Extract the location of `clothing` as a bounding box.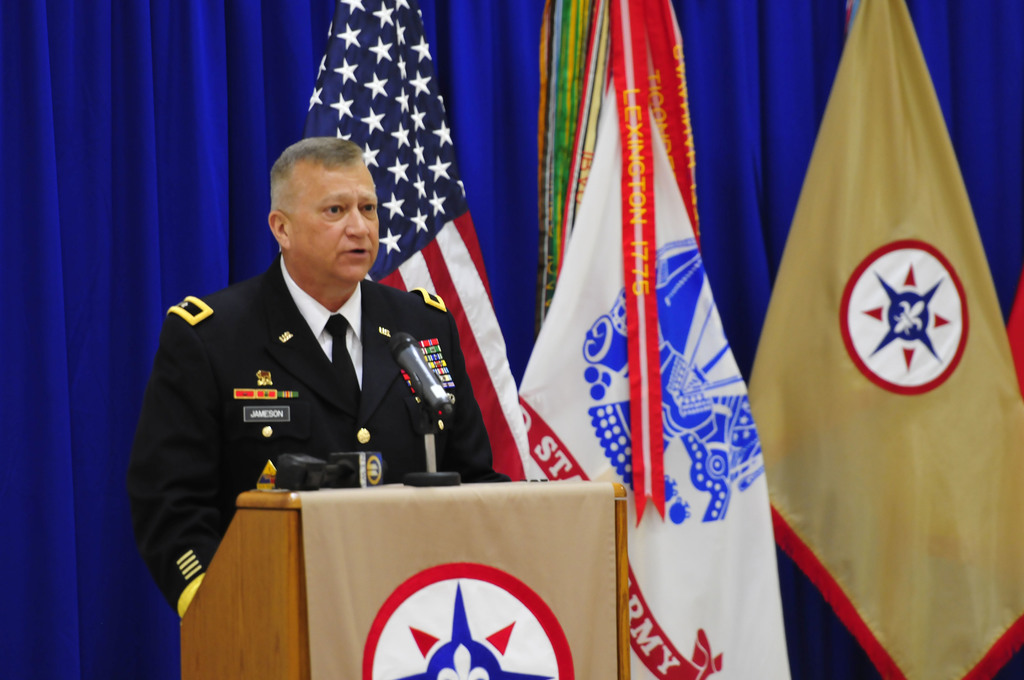
133/253/507/615.
